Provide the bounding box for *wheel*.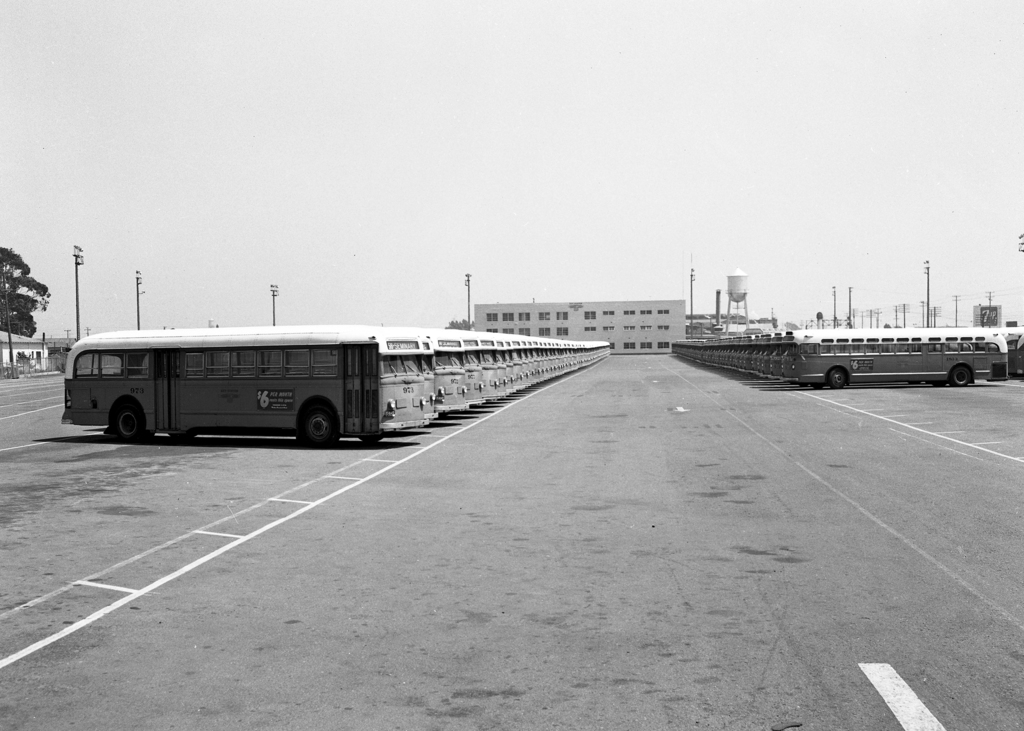
box(172, 430, 195, 444).
